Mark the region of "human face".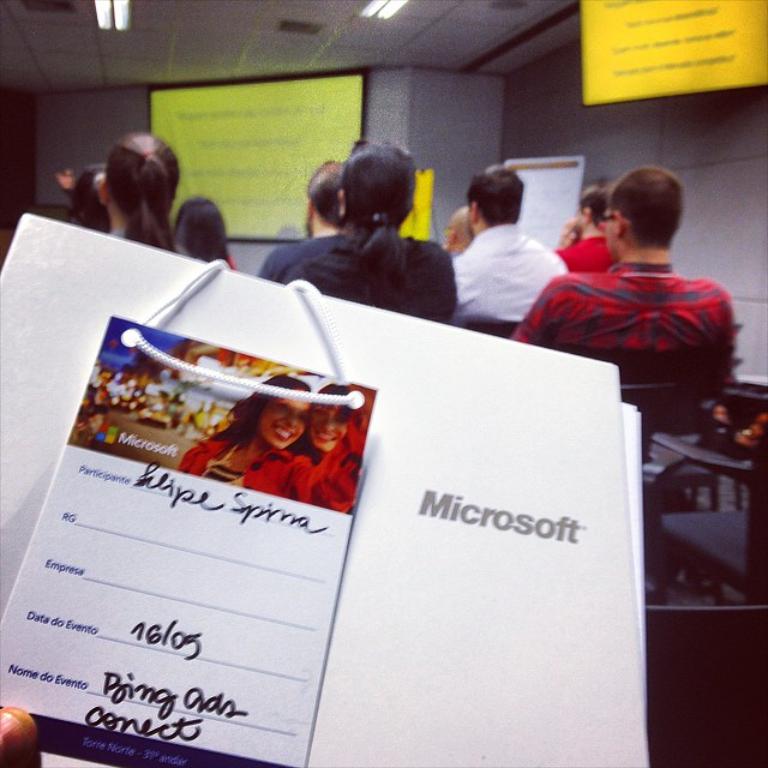
Region: rect(306, 395, 344, 452).
